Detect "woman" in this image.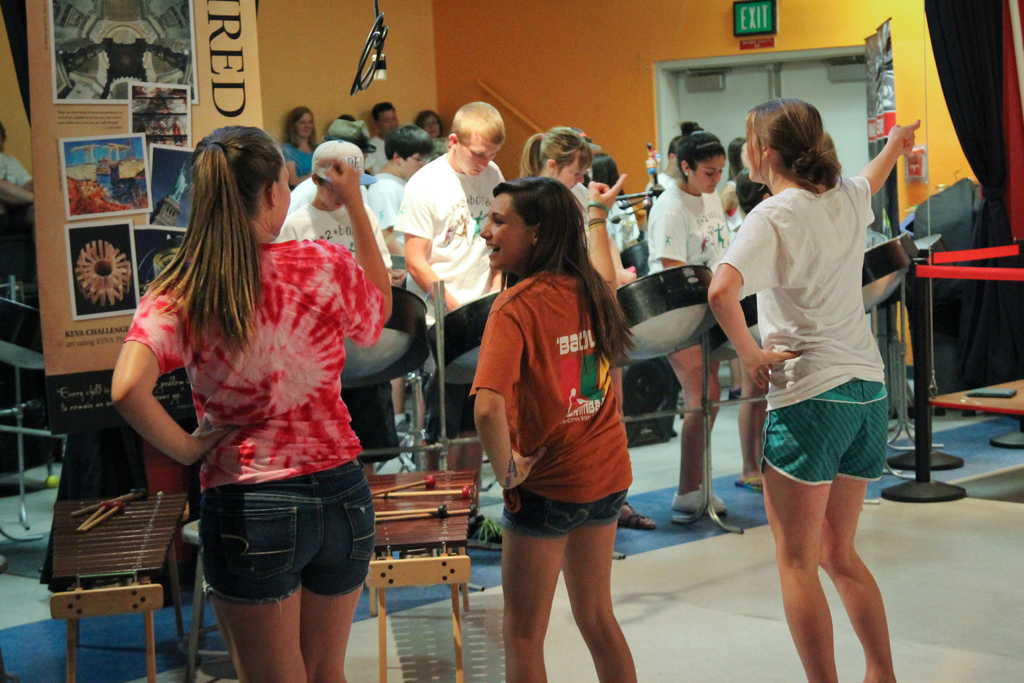
Detection: [left=728, top=123, right=910, bottom=657].
